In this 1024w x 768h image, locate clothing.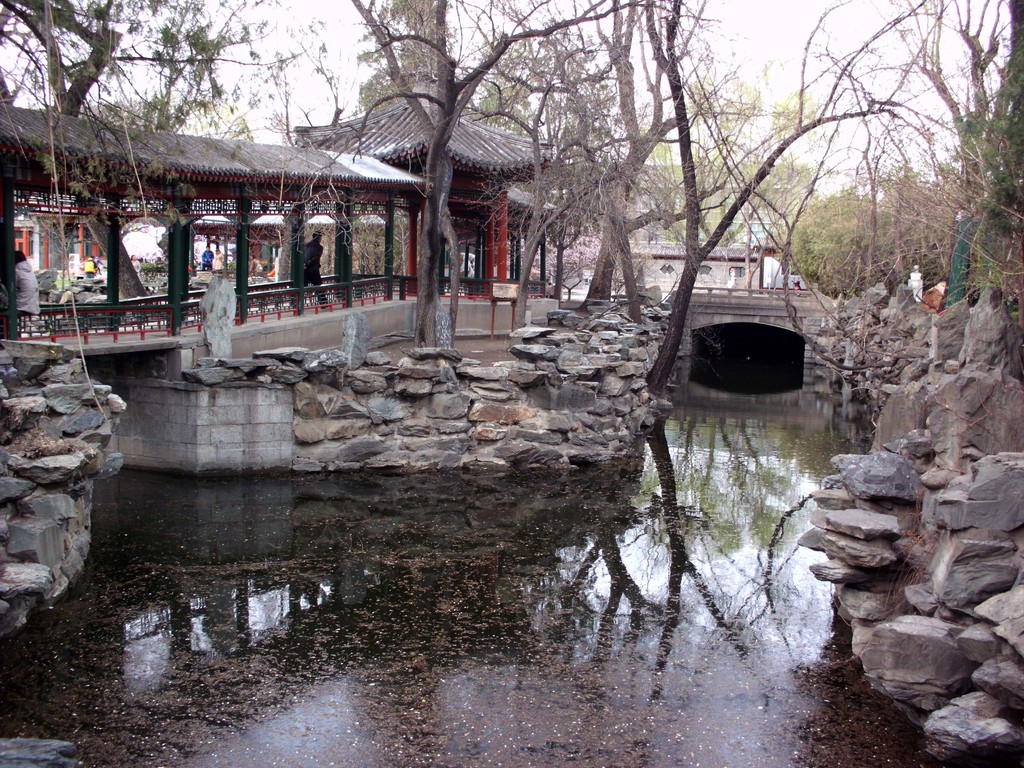
Bounding box: [308,240,335,317].
